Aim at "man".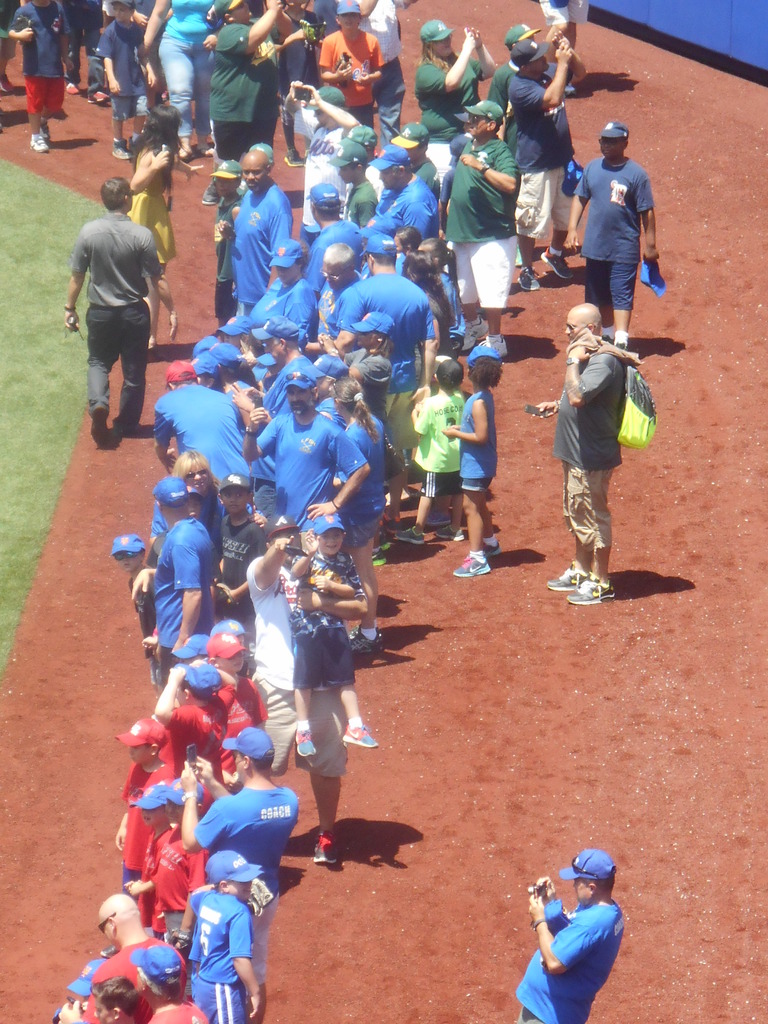
Aimed at pyautogui.locateOnScreen(74, 895, 188, 1023).
